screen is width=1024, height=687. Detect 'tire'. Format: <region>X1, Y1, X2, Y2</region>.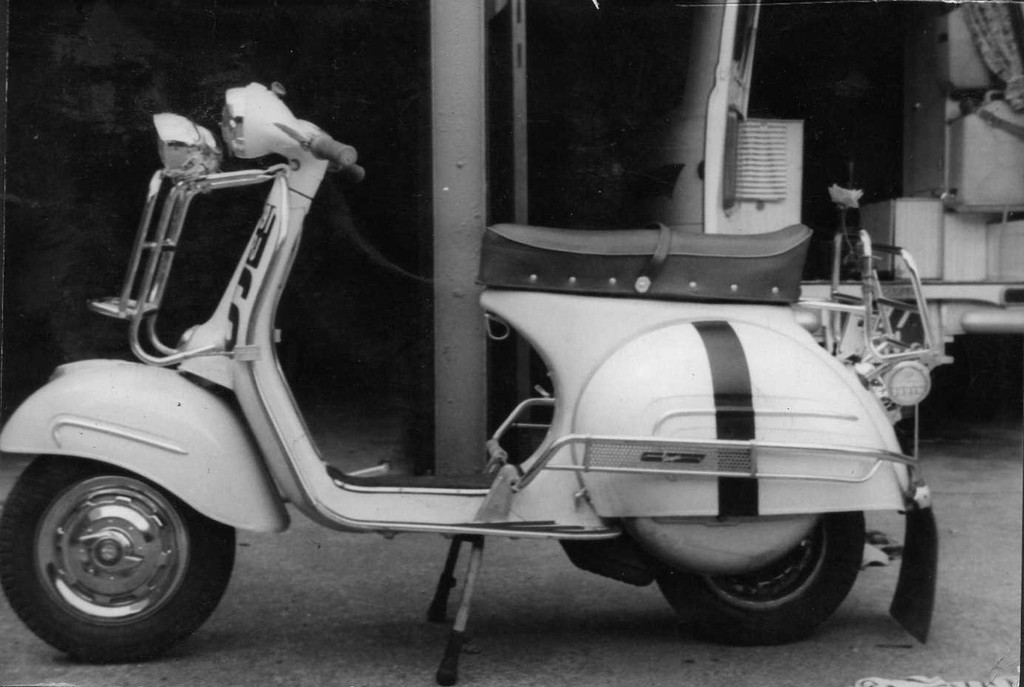
<region>0, 454, 236, 662</region>.
